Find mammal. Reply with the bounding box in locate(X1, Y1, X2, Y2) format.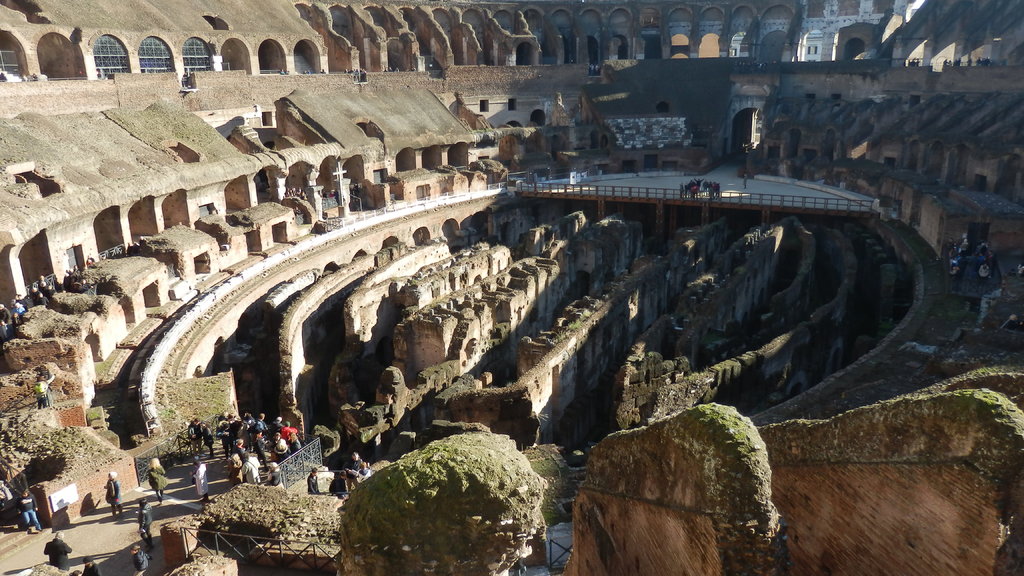
locate(70, 566, 84, 573).
